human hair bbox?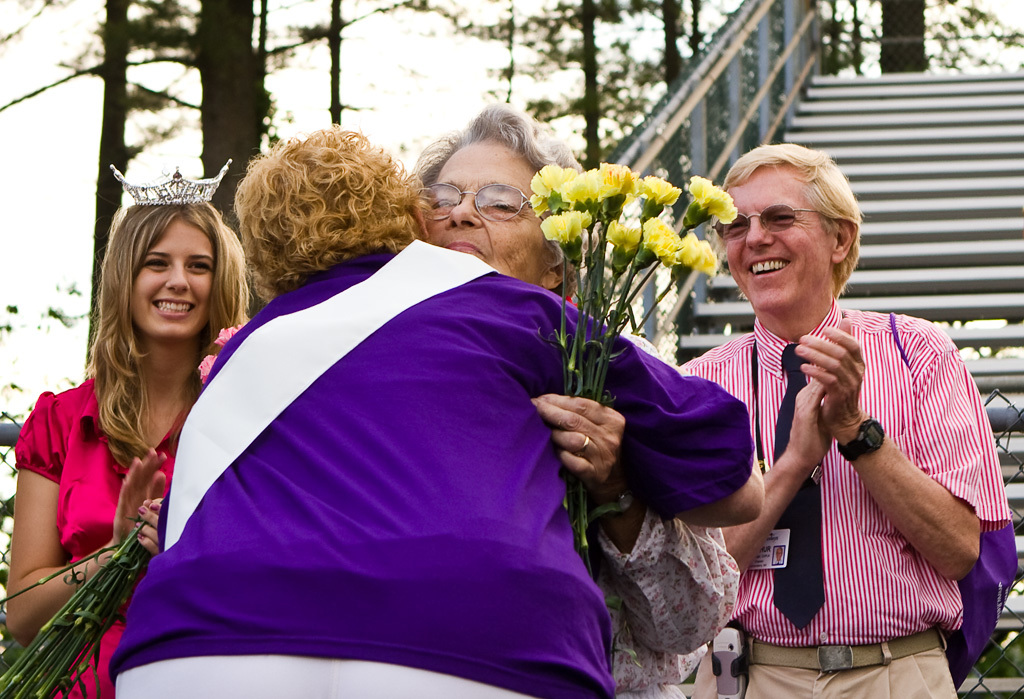
x1=412, y1=106, x2=586, y2=253
